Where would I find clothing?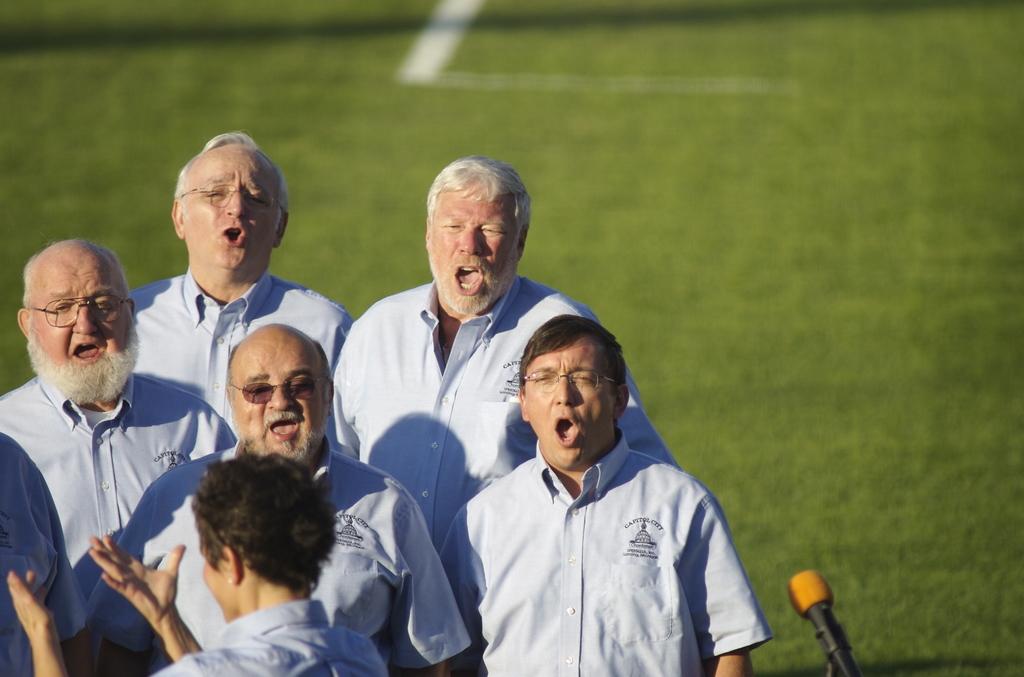
At rect(442, 373, 754, 668).
